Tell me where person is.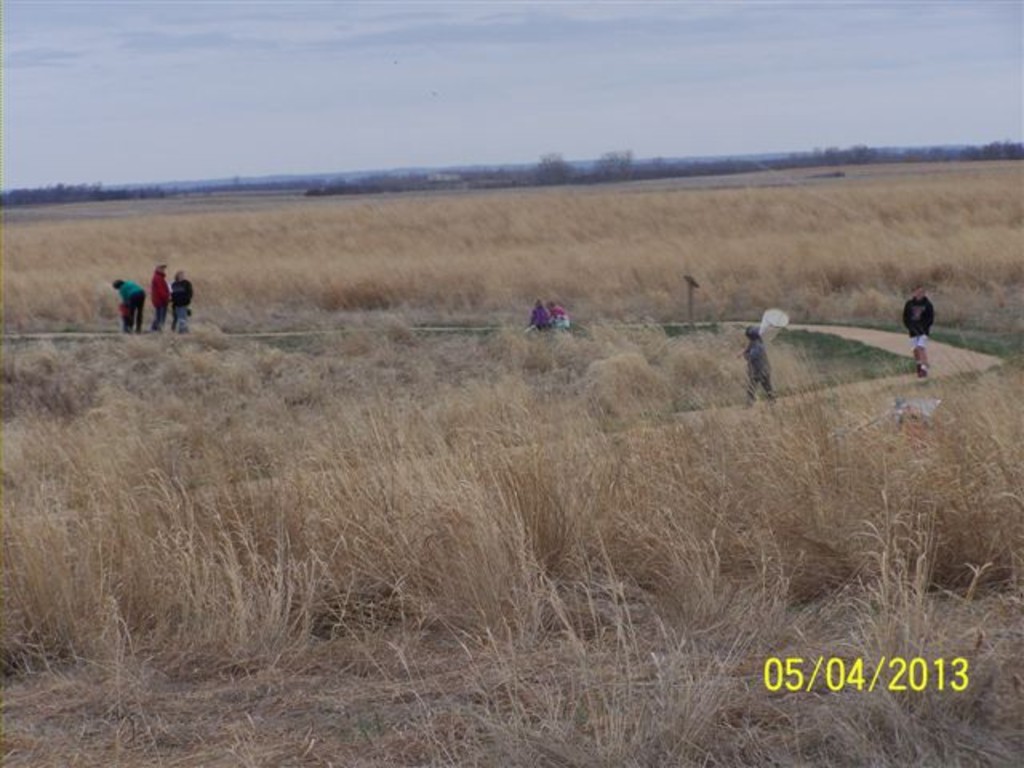
person is at detection(174, 267, 197, 334).
